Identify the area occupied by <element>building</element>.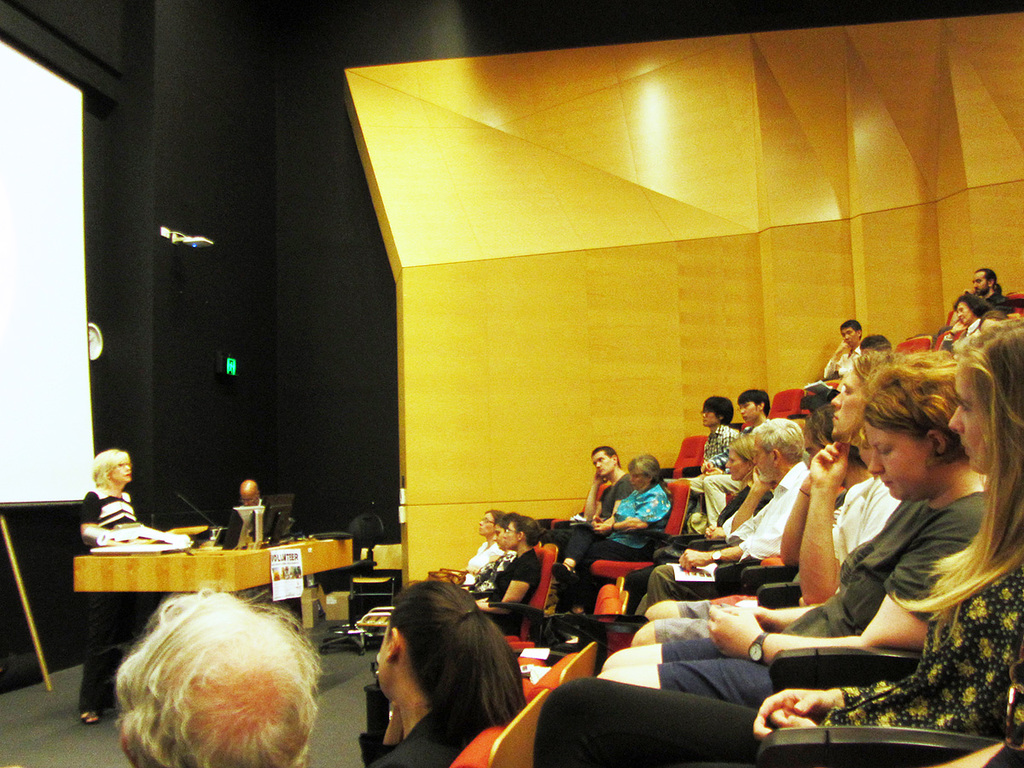
Area: bbox=[0, 0, 1023, 767].
